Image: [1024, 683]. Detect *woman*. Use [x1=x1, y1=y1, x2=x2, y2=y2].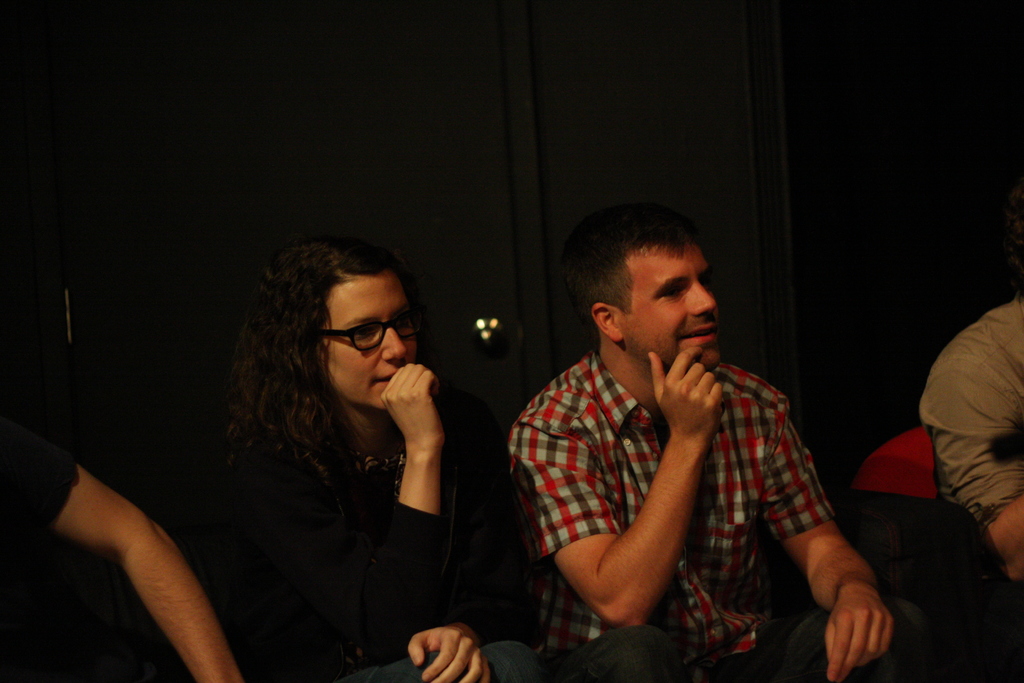
[x1=201, y1=234, x2=503, y2=677].
